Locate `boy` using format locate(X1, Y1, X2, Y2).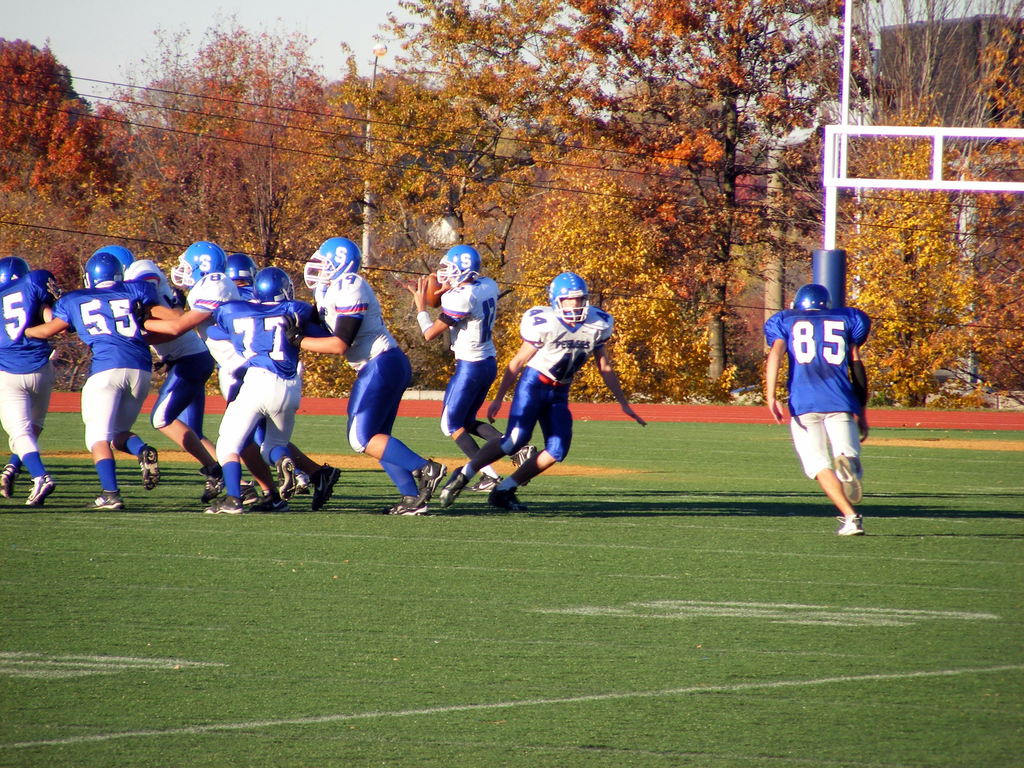
locate(413, 252, 499, 455).
